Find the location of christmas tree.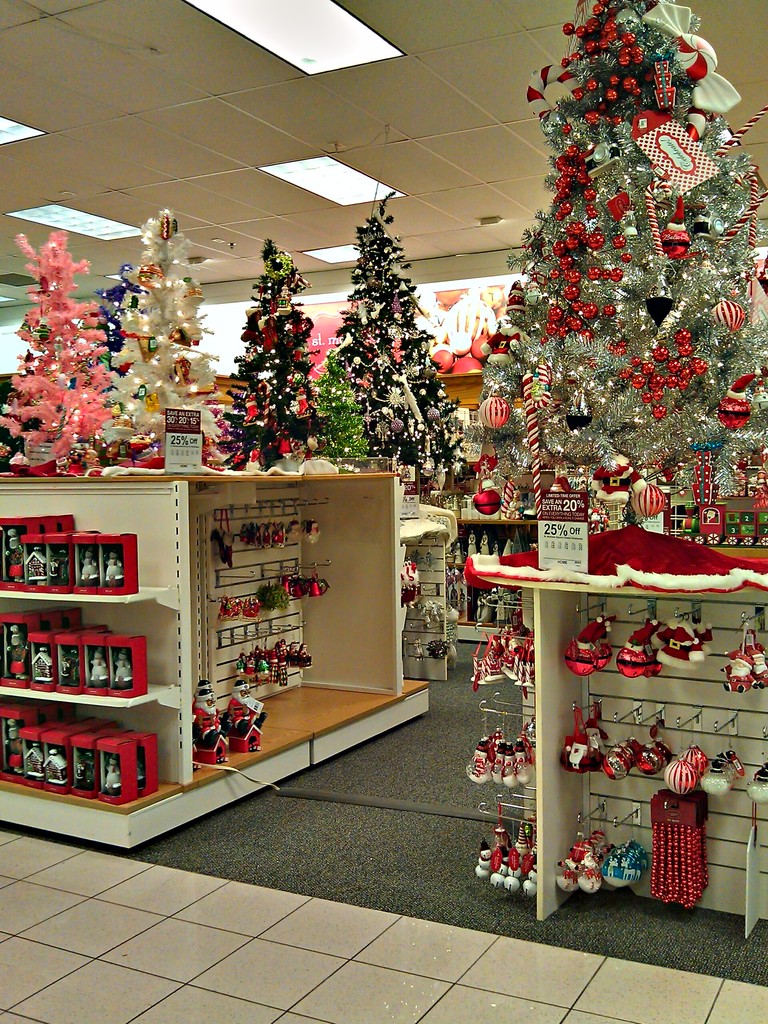
Location: l=492, t=279, r=544, b=514.
